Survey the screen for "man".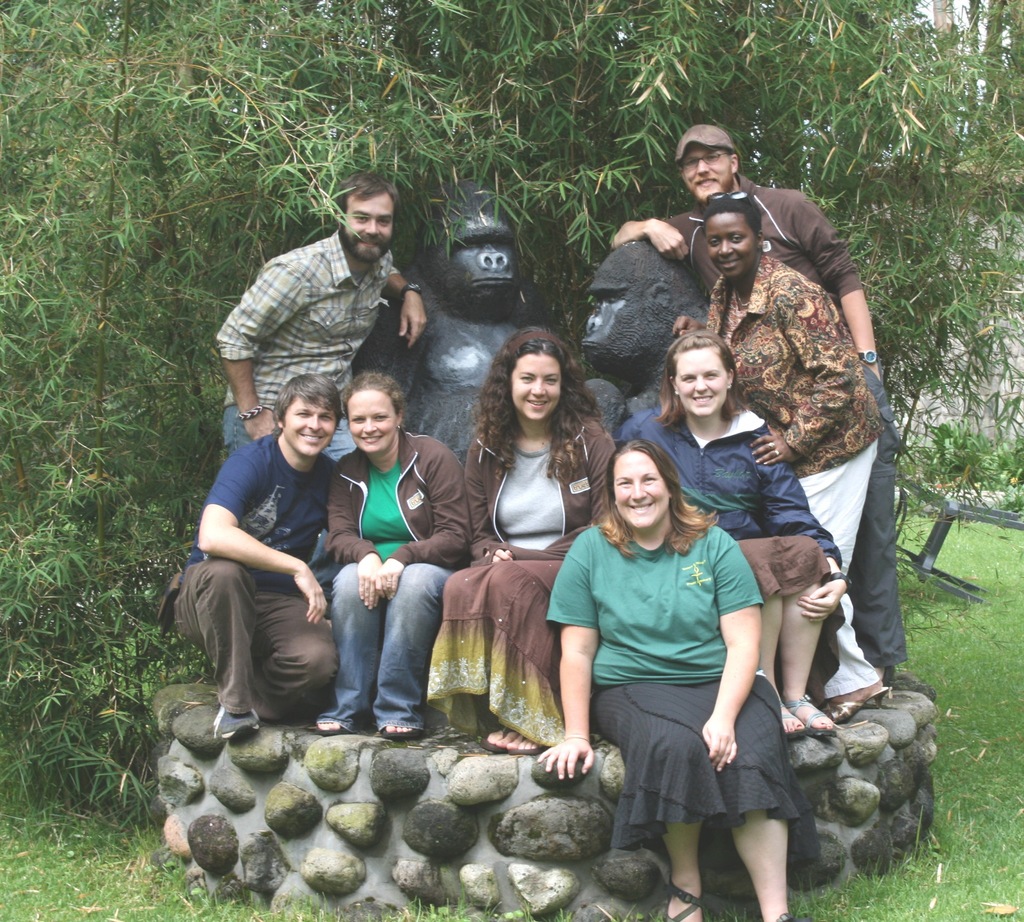
Survey found: (605, 119, 909, 688).
